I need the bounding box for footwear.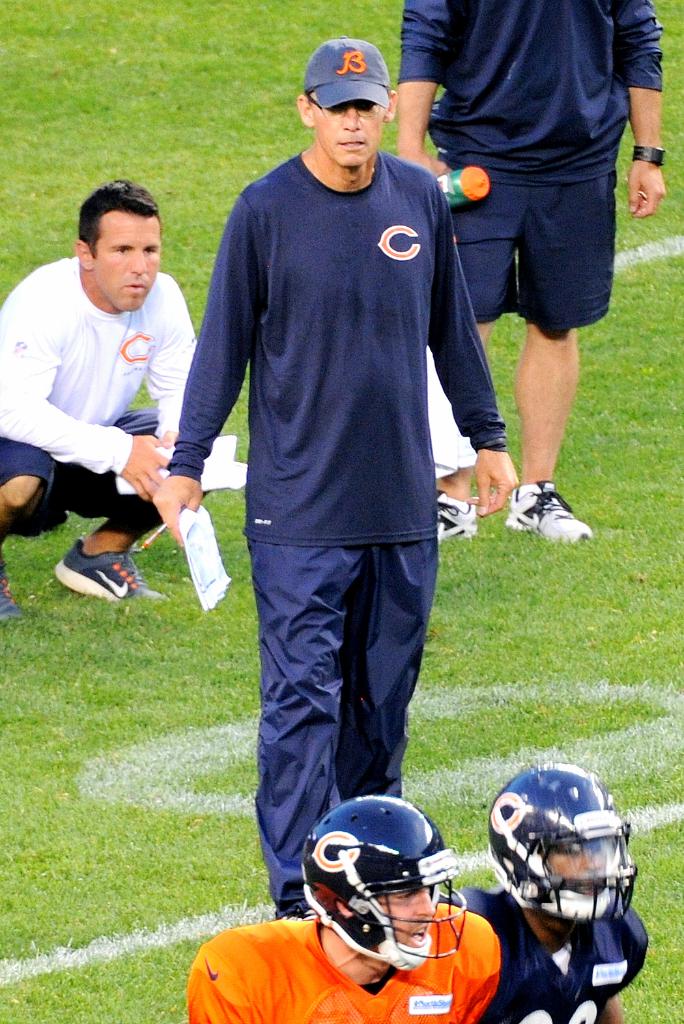
Here it is: bbox(0, 557, 20, 625).
